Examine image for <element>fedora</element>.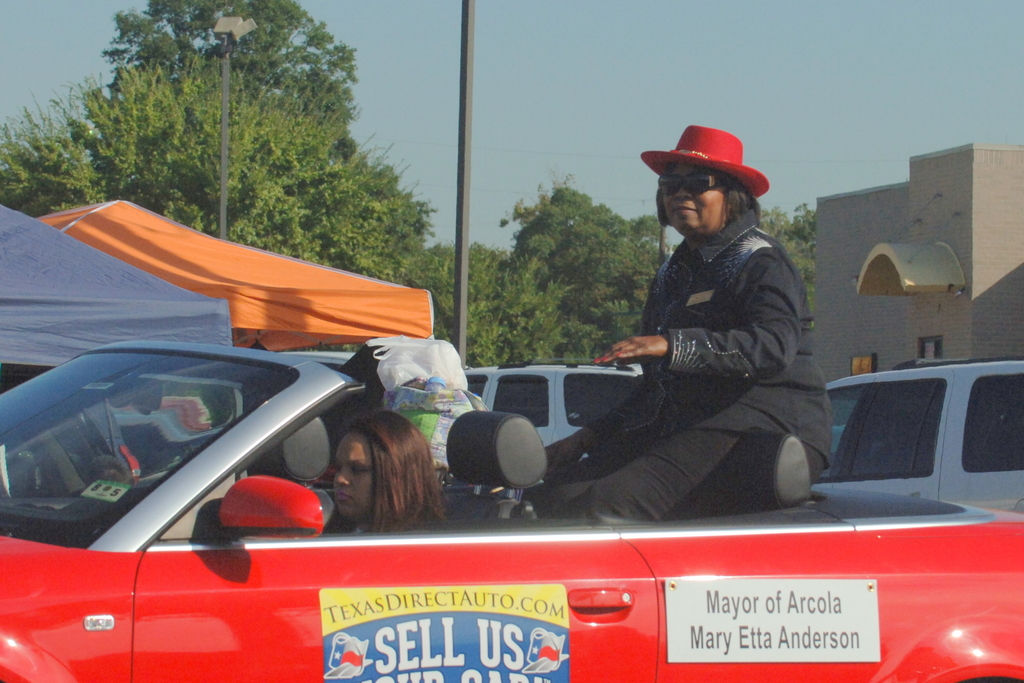
Examination result: bbox=(644, 122, 771, 197).
